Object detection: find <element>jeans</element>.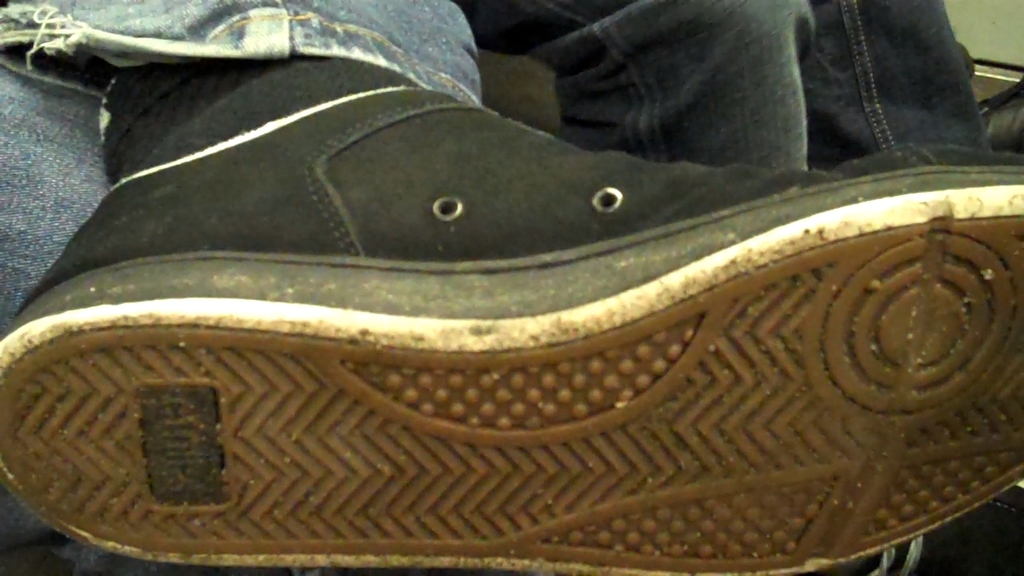
(x1=452, y1=0, x2=997, y2=175).
